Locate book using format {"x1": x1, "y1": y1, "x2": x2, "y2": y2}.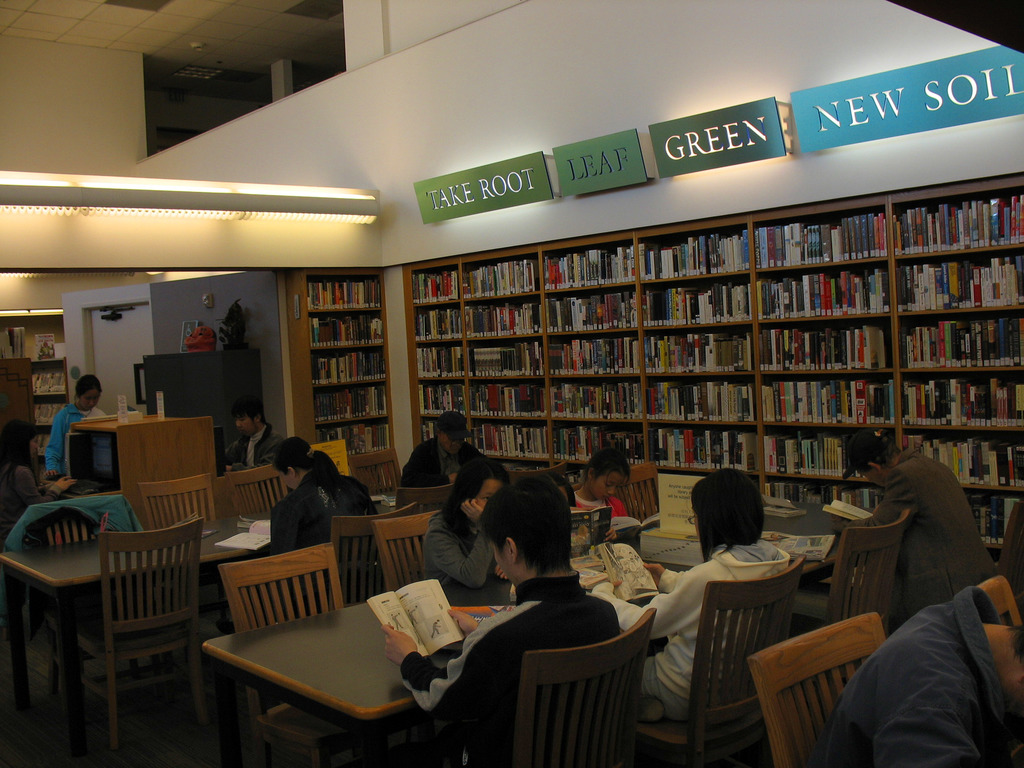
{"x1": 382, "y1": 493, "x2": 397, "y2": 511}.
